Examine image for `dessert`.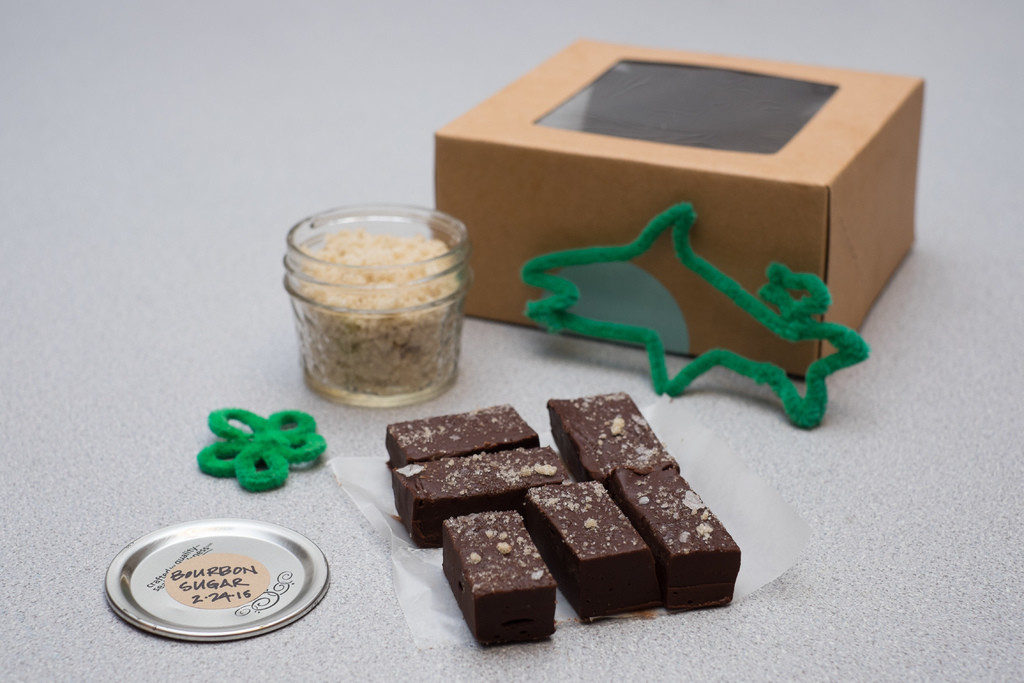
Examination result: bbox=(551, 392, 675, 486).
